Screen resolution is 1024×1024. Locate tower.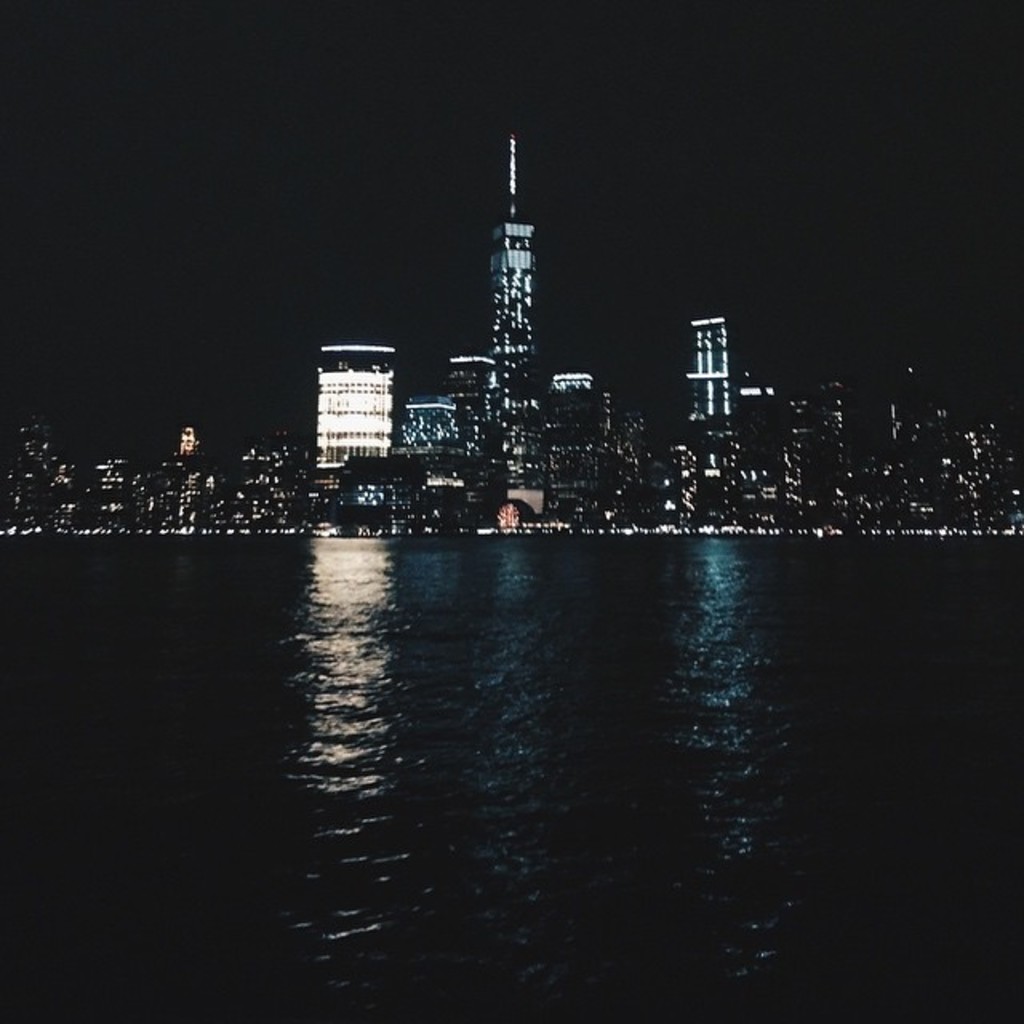
x1=309 y1=307 x2=414 y2=456.
